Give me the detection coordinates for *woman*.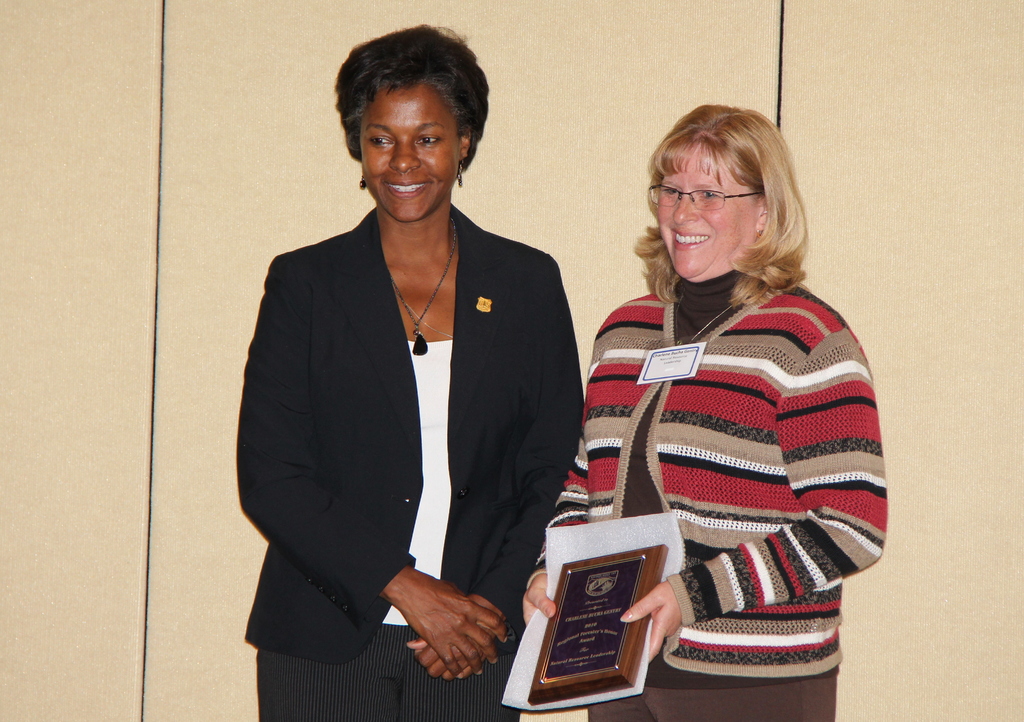
bbox(522, 104, 887, 721).
